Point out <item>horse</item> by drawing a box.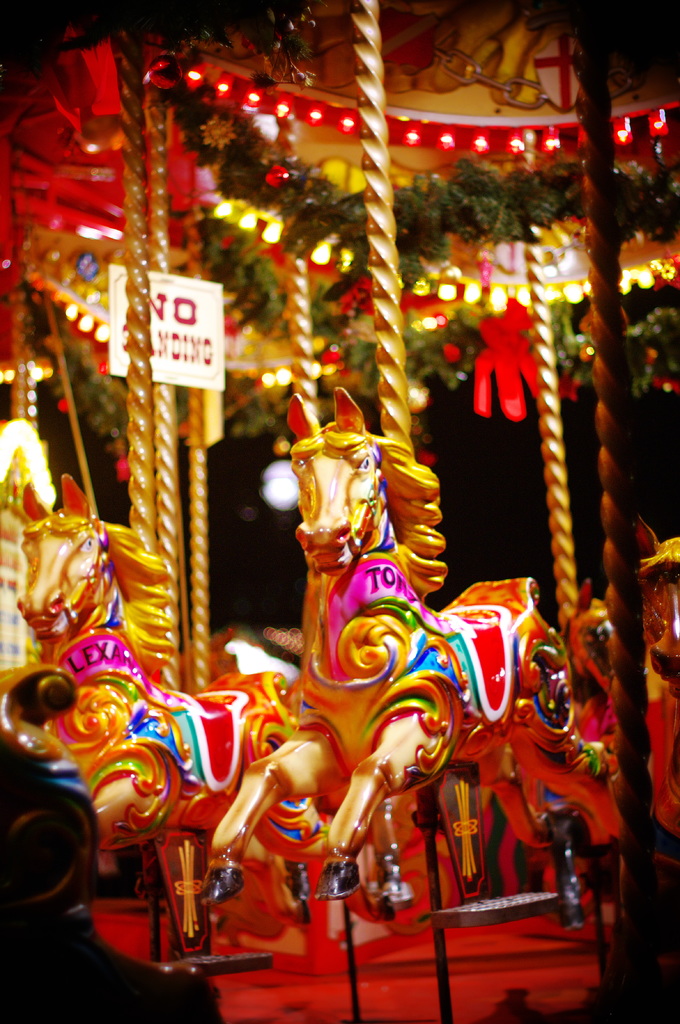
detection(201, 382, 622, 900).
